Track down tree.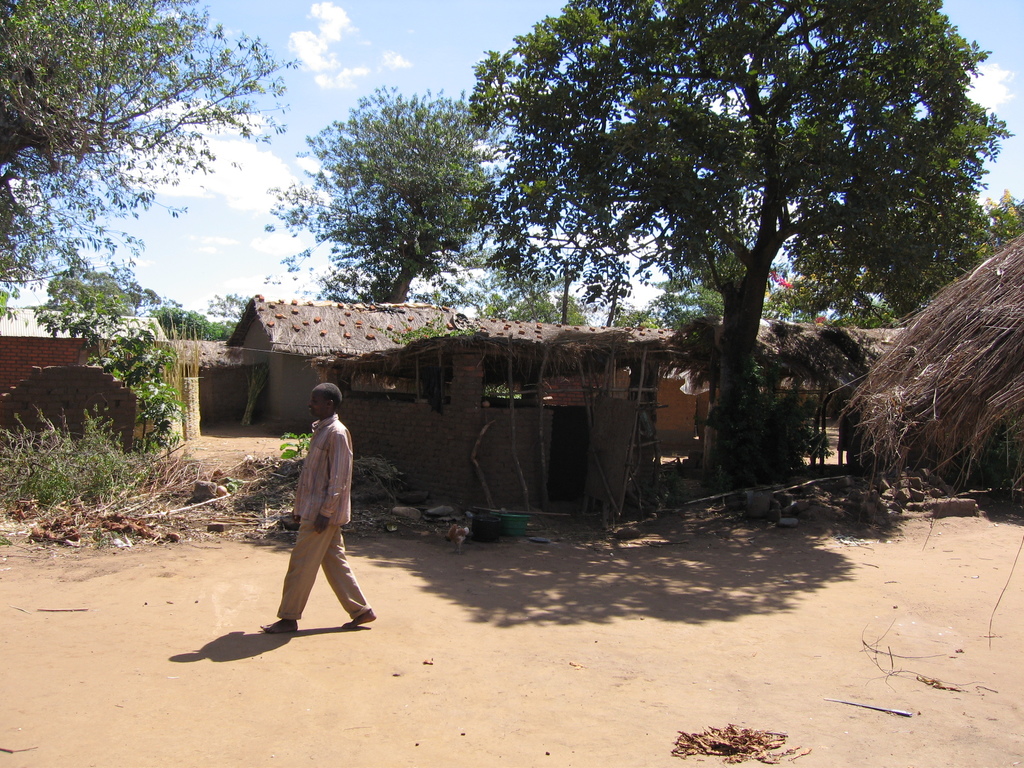
Tracked to (765, 49, 1023, 328).
